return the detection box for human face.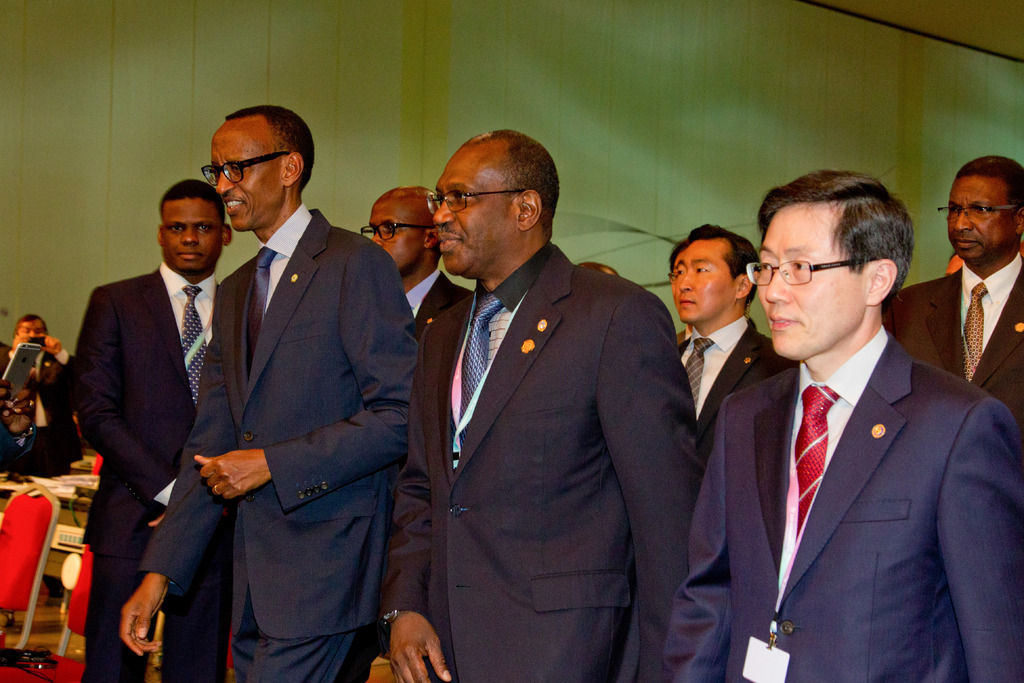
<region>433, 150, 520, 273</region>.
